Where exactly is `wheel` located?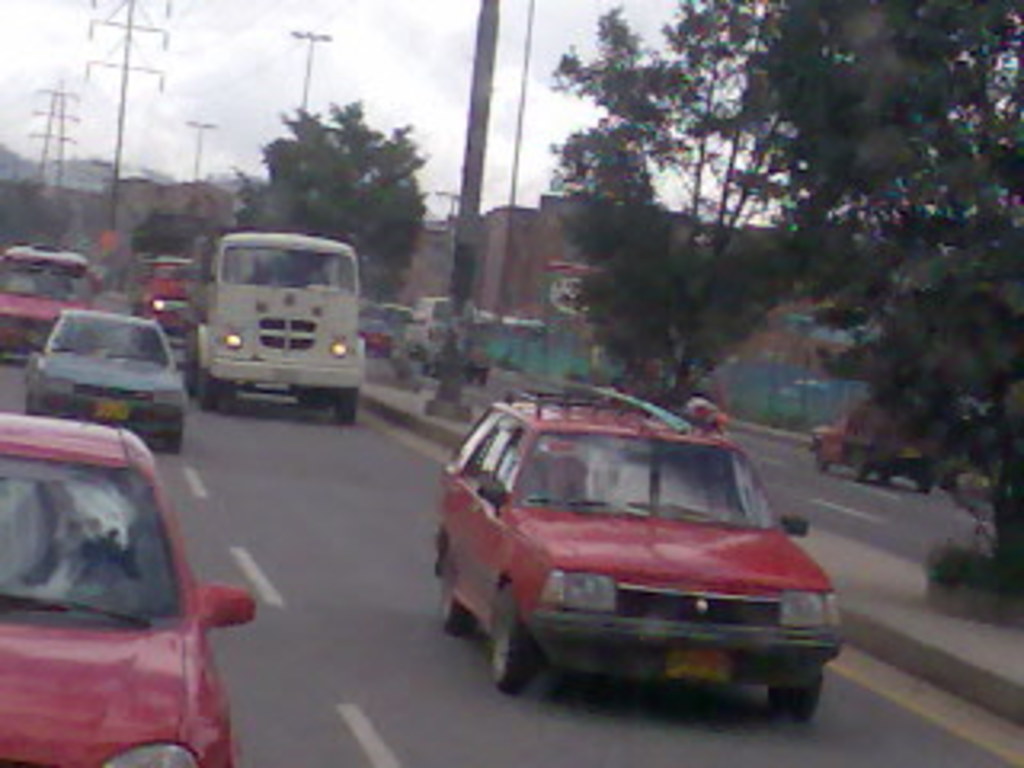
Its bounding box is bbox=[470, 589, 534, 685].
